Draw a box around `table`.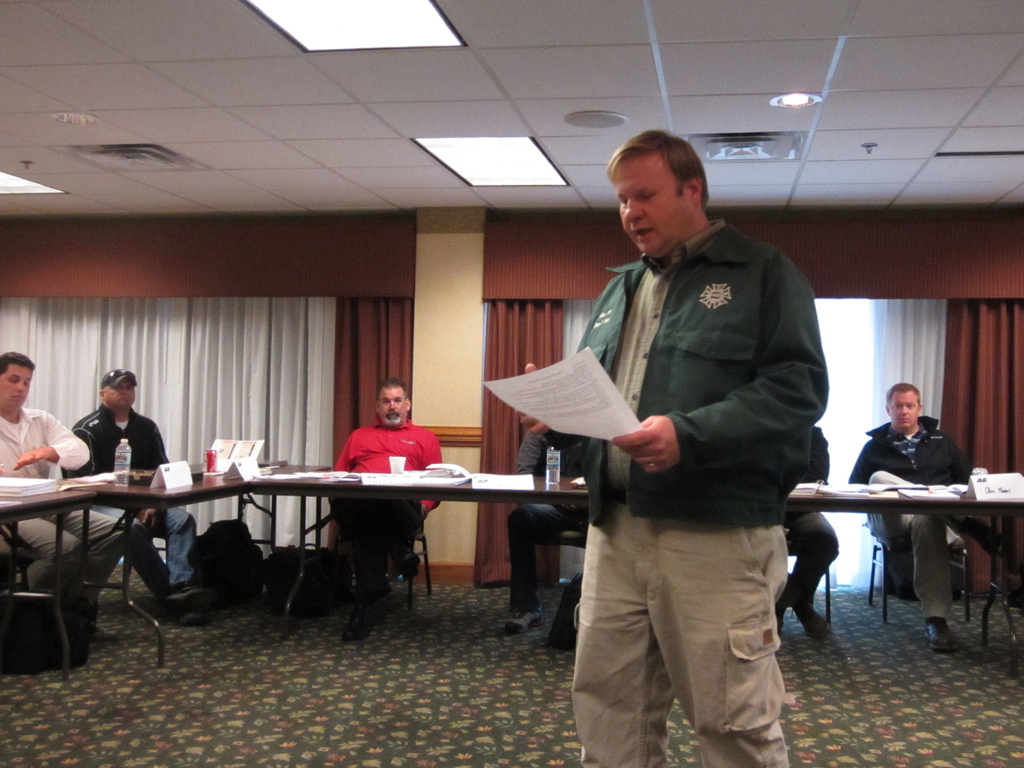
(0,475,92,682).
